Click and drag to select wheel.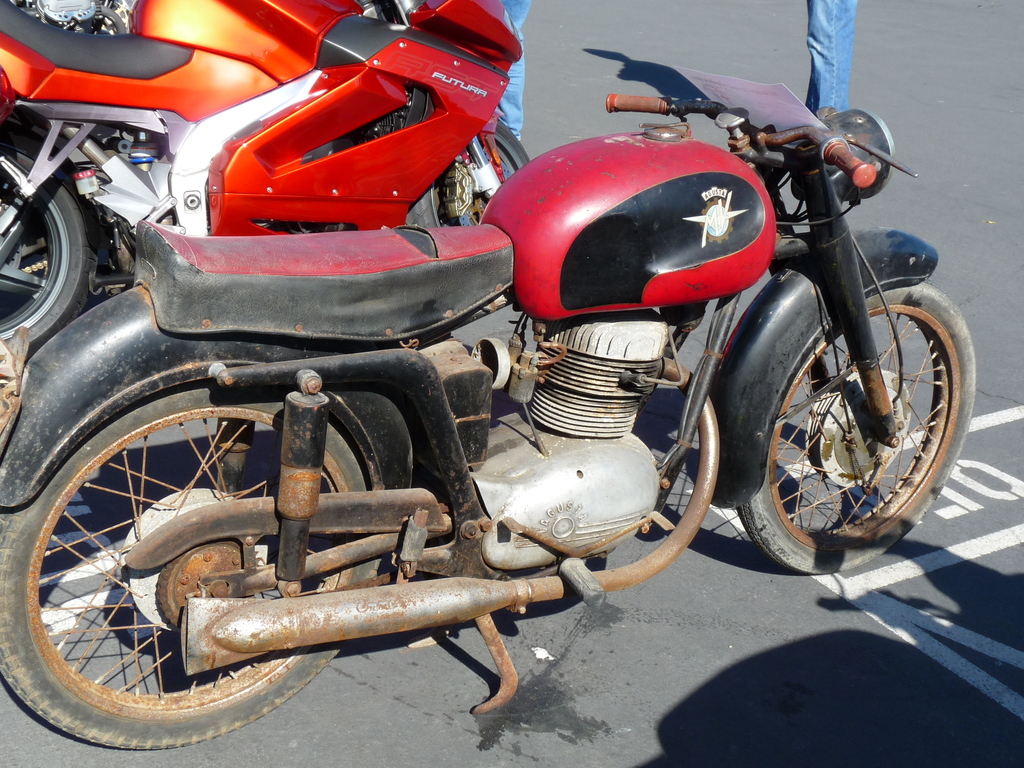
Selection: (0, 383, 383, 749).
